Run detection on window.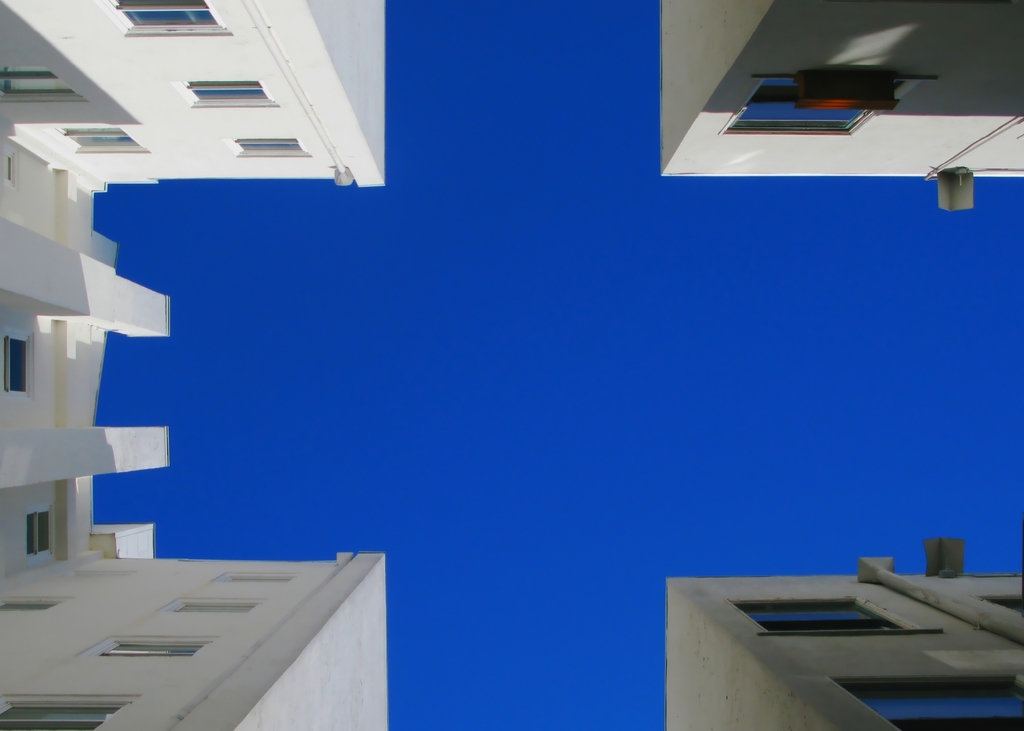
Result: 216/570/289/590.
